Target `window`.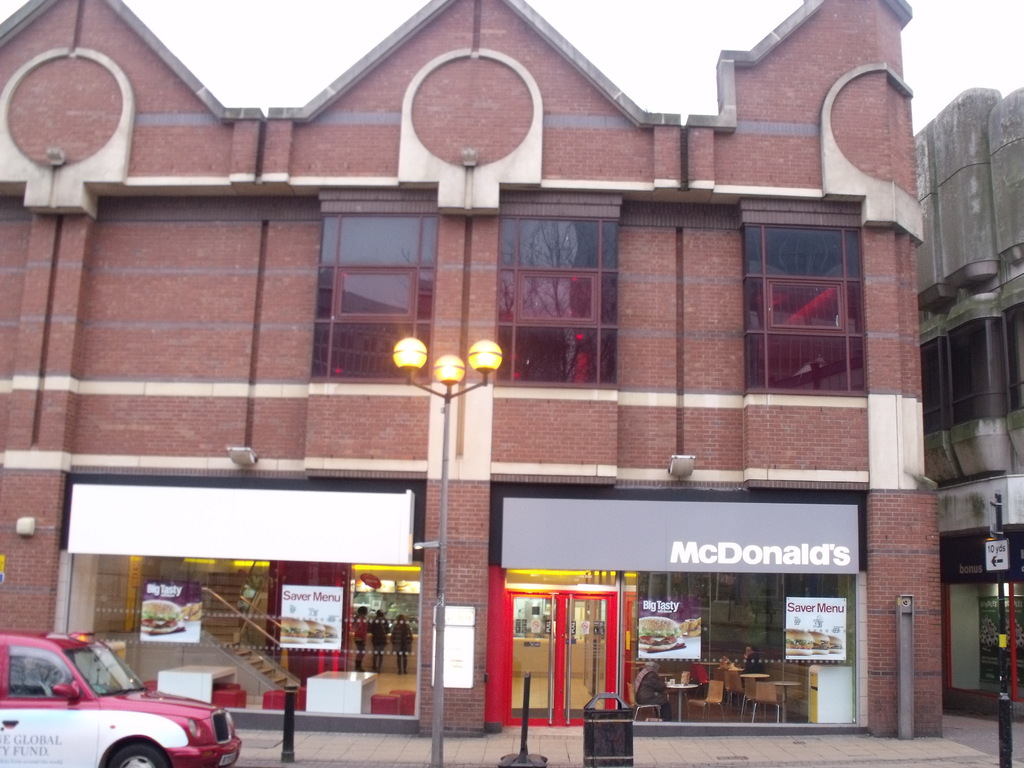
Target region: [310,189,440,384].
